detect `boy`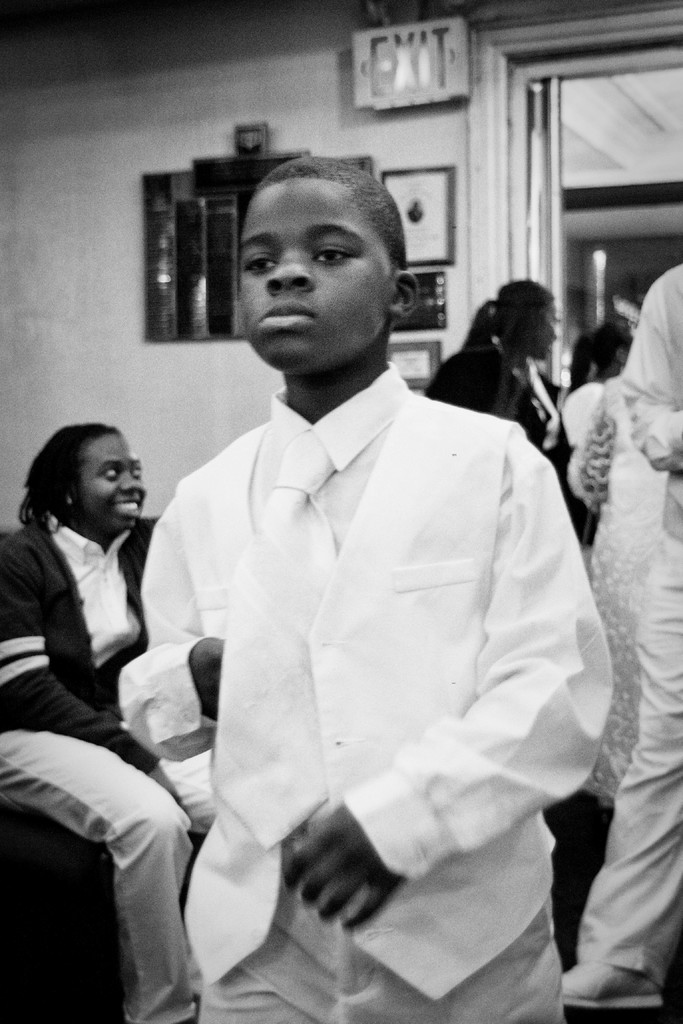
(132,138,602,999)
